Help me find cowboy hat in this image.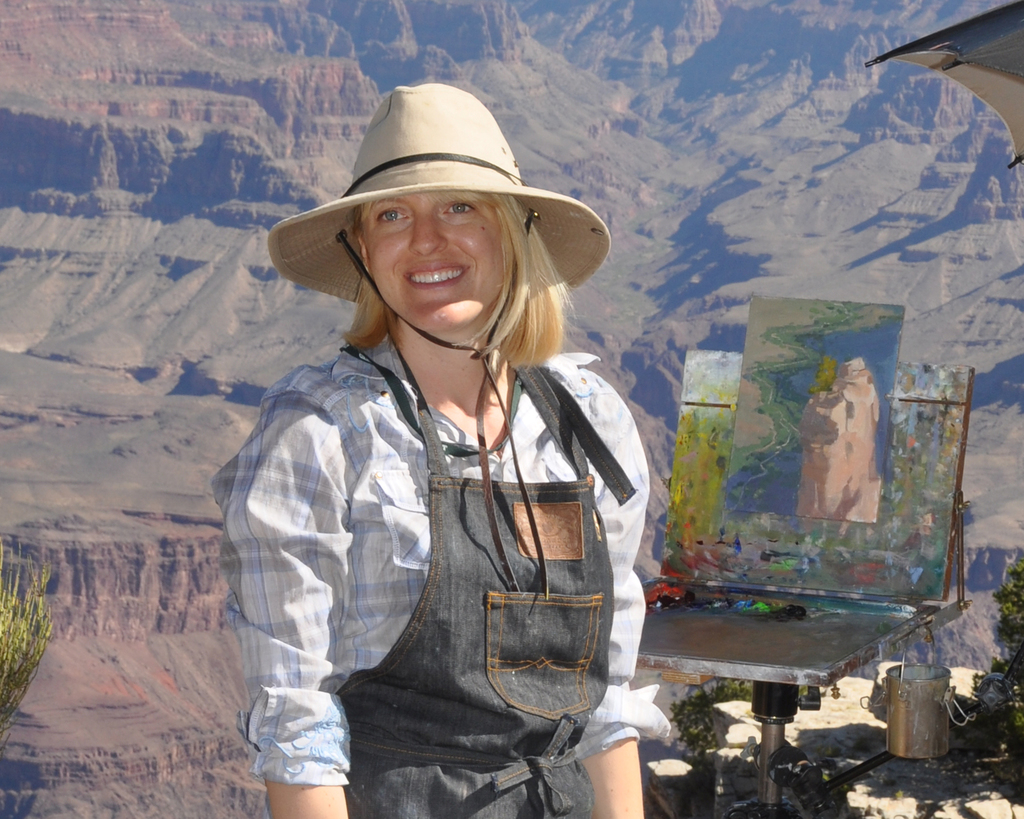
Found it: box(260, 78, 589, 363).
